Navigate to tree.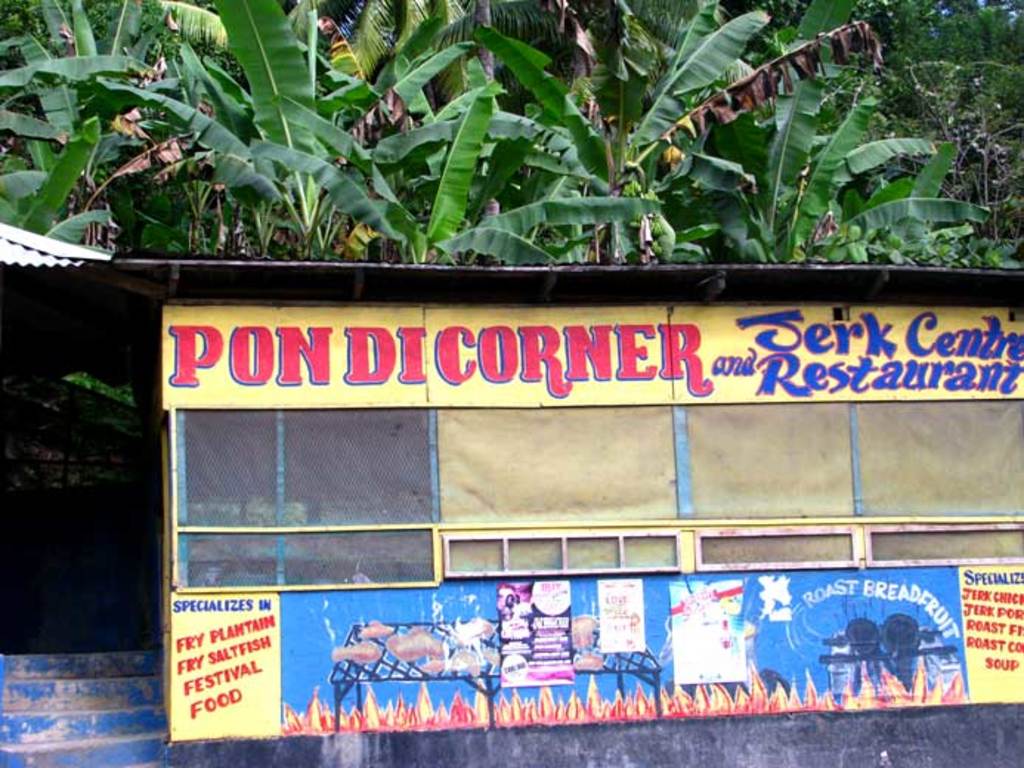
Navigation target: 426, 68, 536, 289.
